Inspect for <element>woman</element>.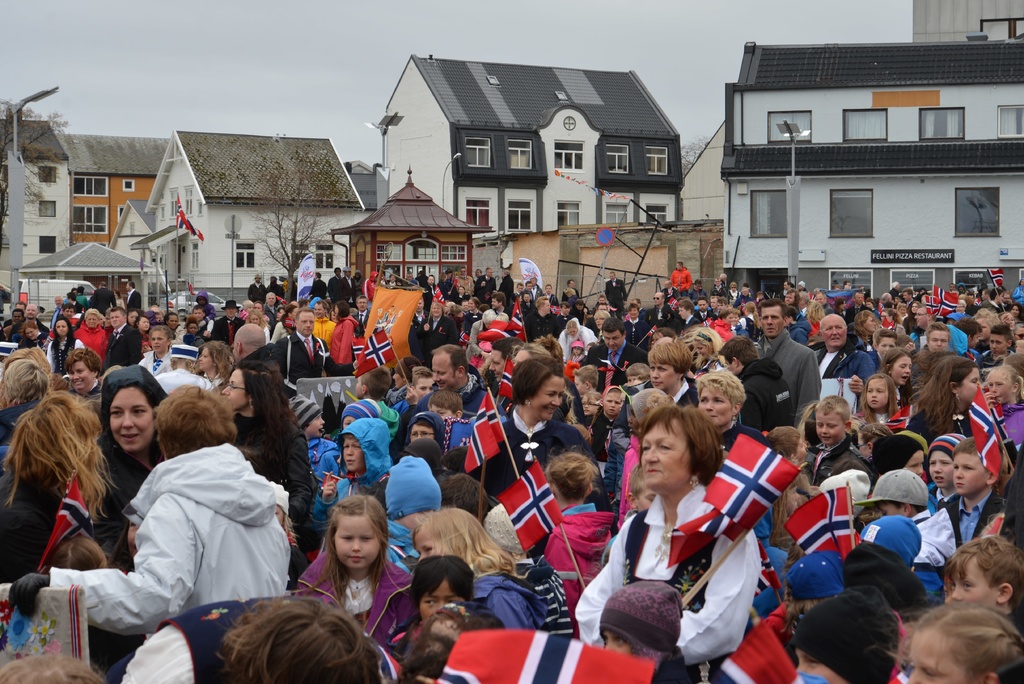
Inspection: (268, 308, 289, 342).
